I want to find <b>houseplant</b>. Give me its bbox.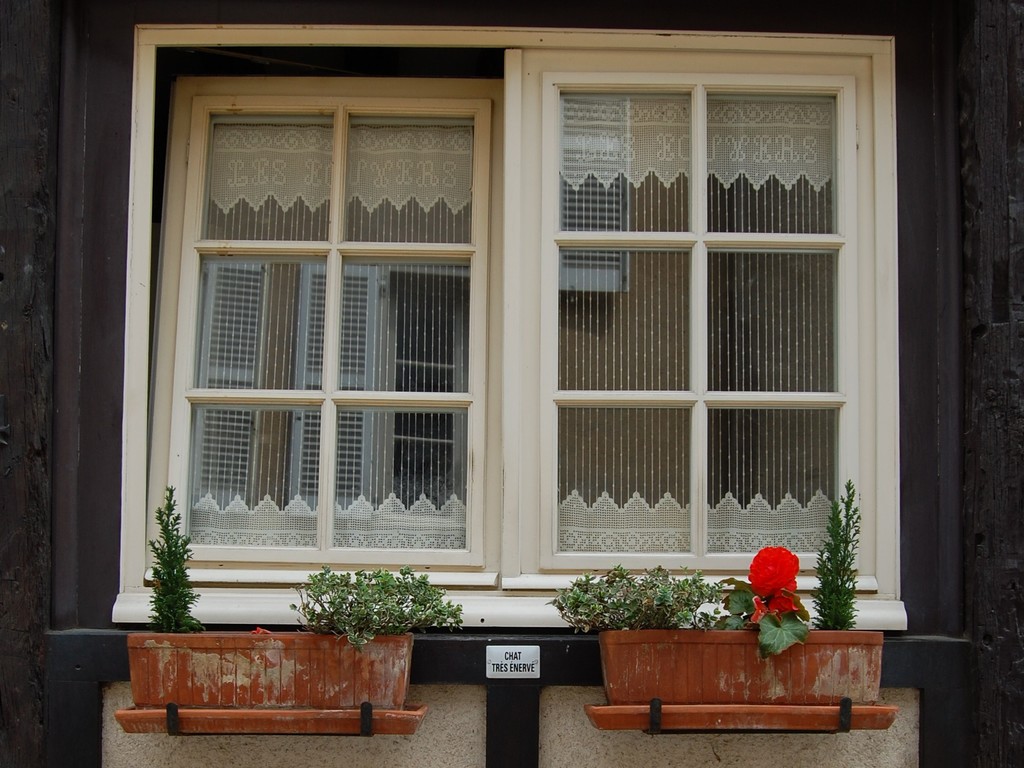
detection(111, 484, 469, 732).
